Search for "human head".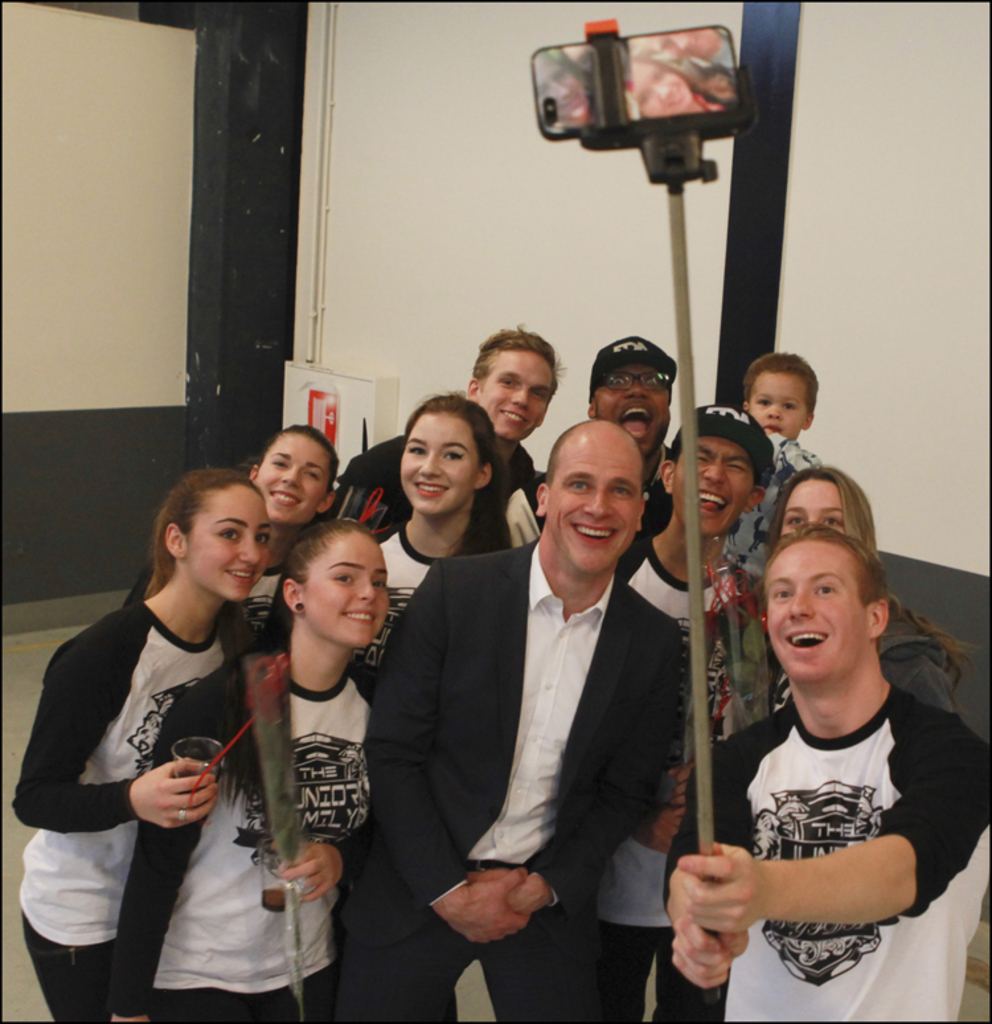
Found at [left=770, top=460, right=876, bottom=545].
